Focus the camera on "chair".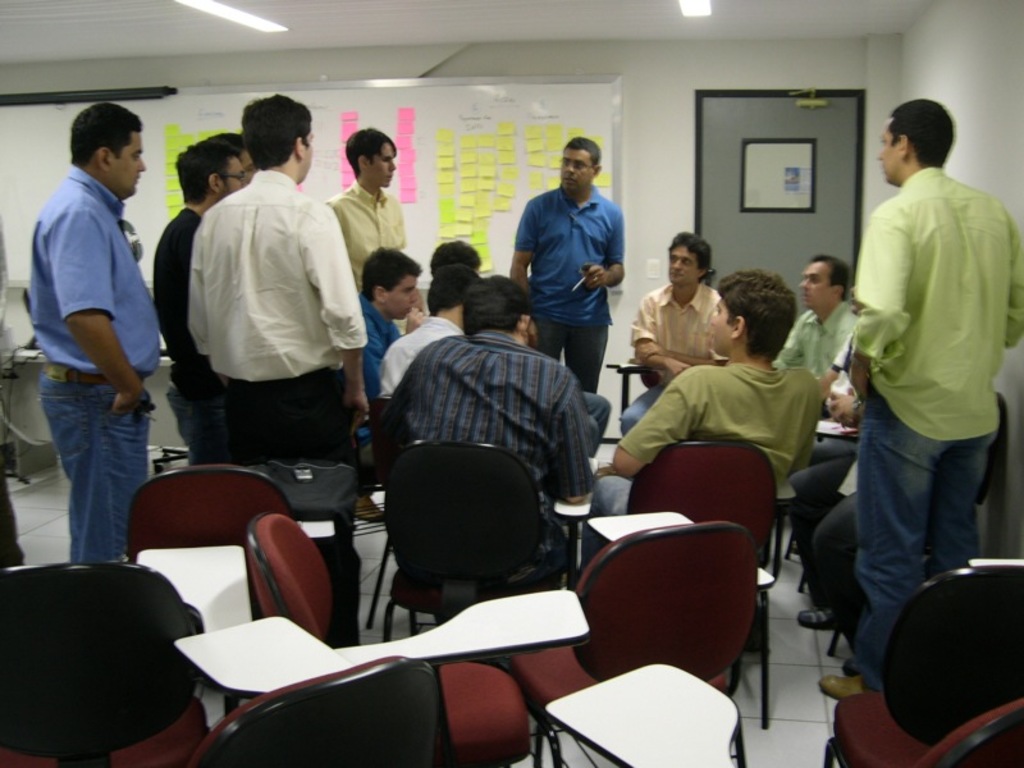
Focus region: box(913, 700, 1023, 767).
